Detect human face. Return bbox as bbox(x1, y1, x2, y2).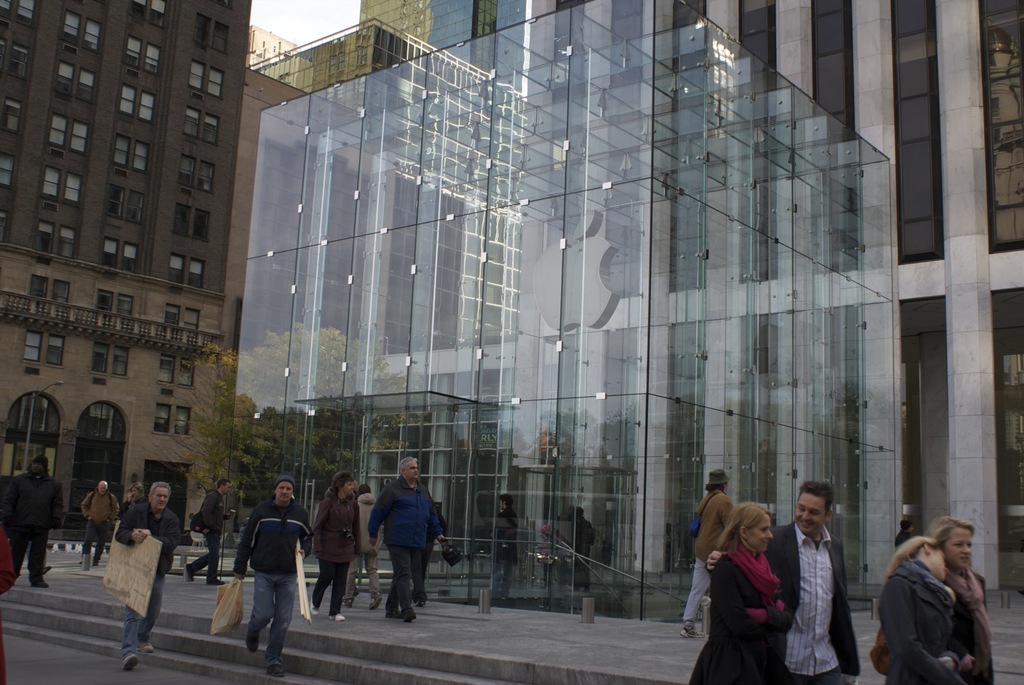
bbox(792, 492, 824, 531).
